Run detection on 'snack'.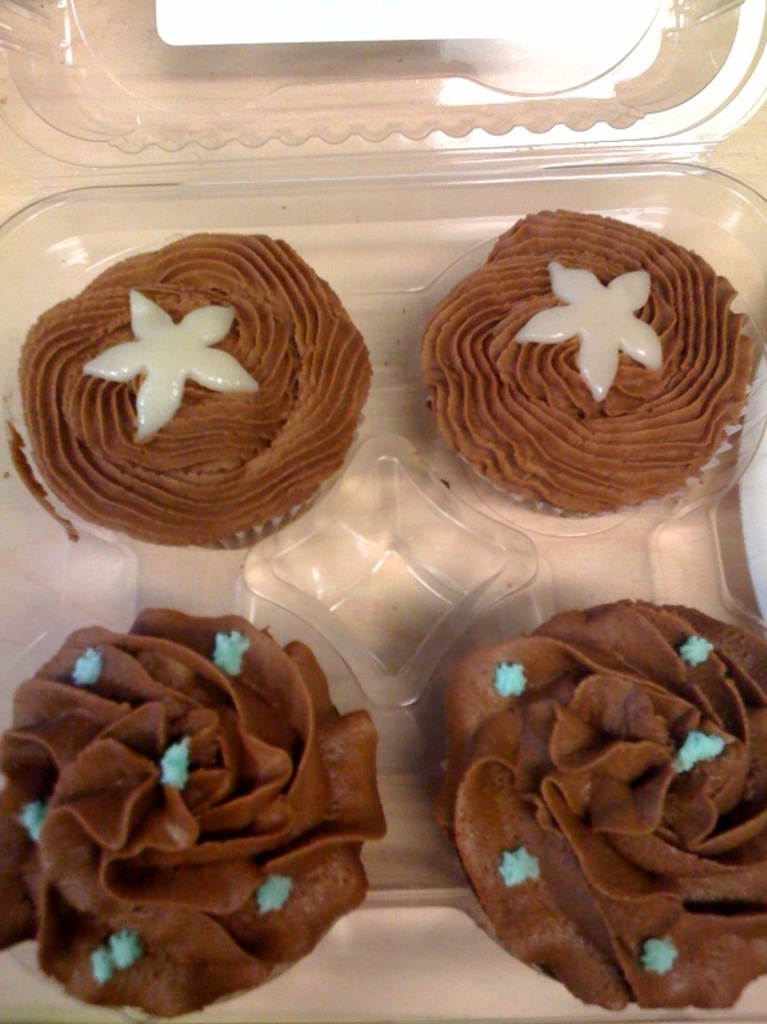
Result: <region>428, 594, 766, 1012</region>.
